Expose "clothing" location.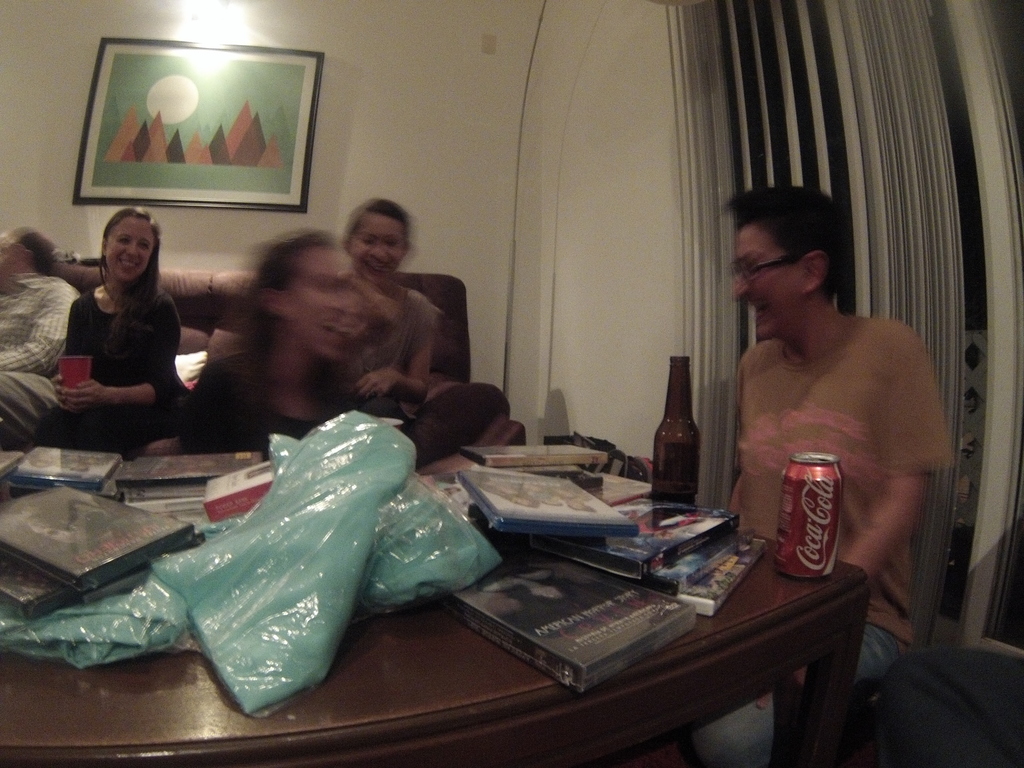
Exposed at detection(333, 286, 444, 393).
